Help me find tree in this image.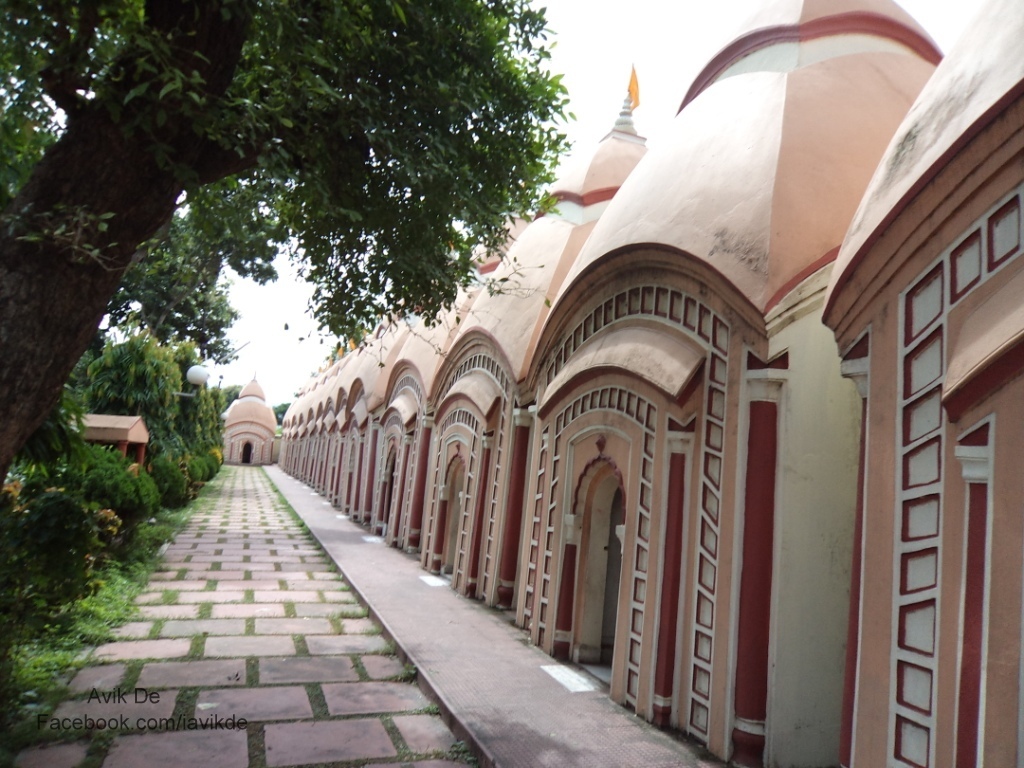
Found it: box(0, 84, 53, 200).
